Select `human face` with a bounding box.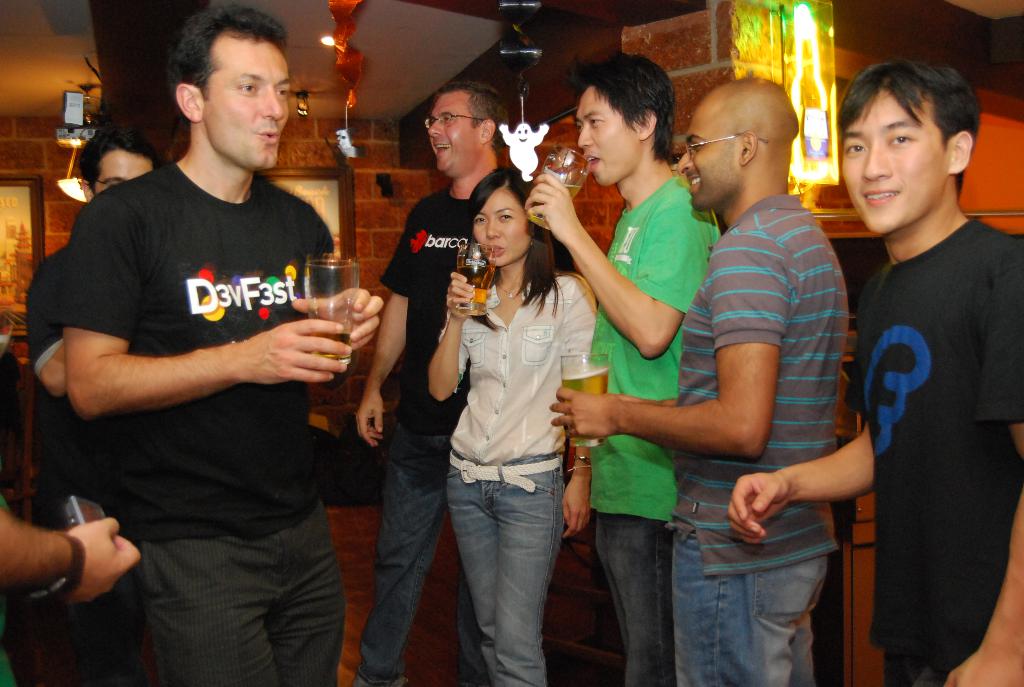
select_region(471, 186, 529, 264).
